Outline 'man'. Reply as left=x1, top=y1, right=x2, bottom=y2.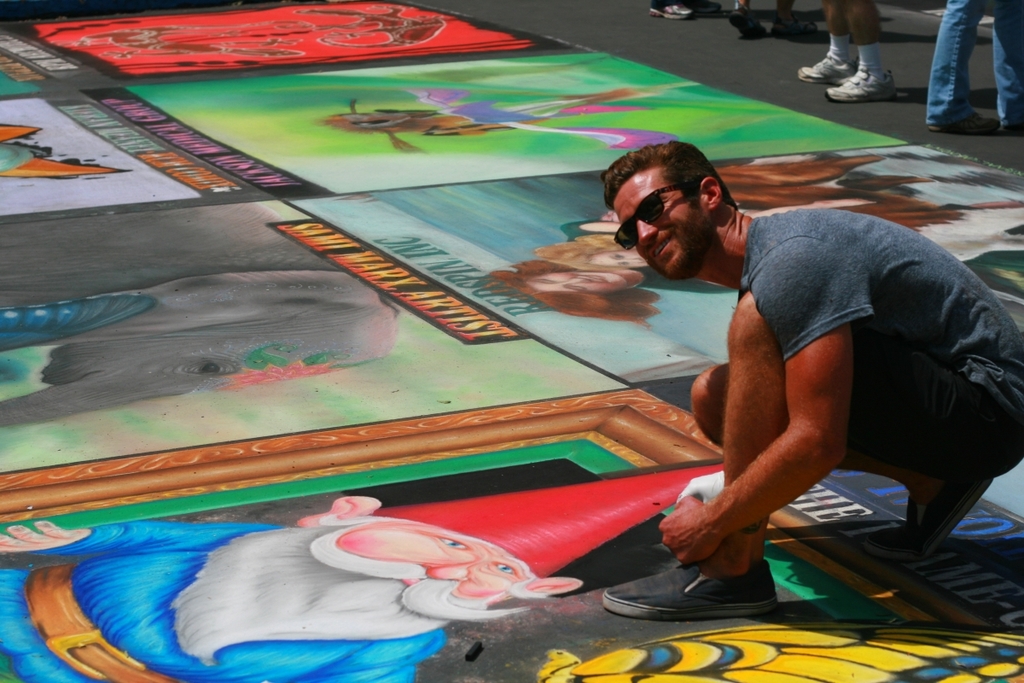
left=626, top=142, right=1004, bottom=584.
